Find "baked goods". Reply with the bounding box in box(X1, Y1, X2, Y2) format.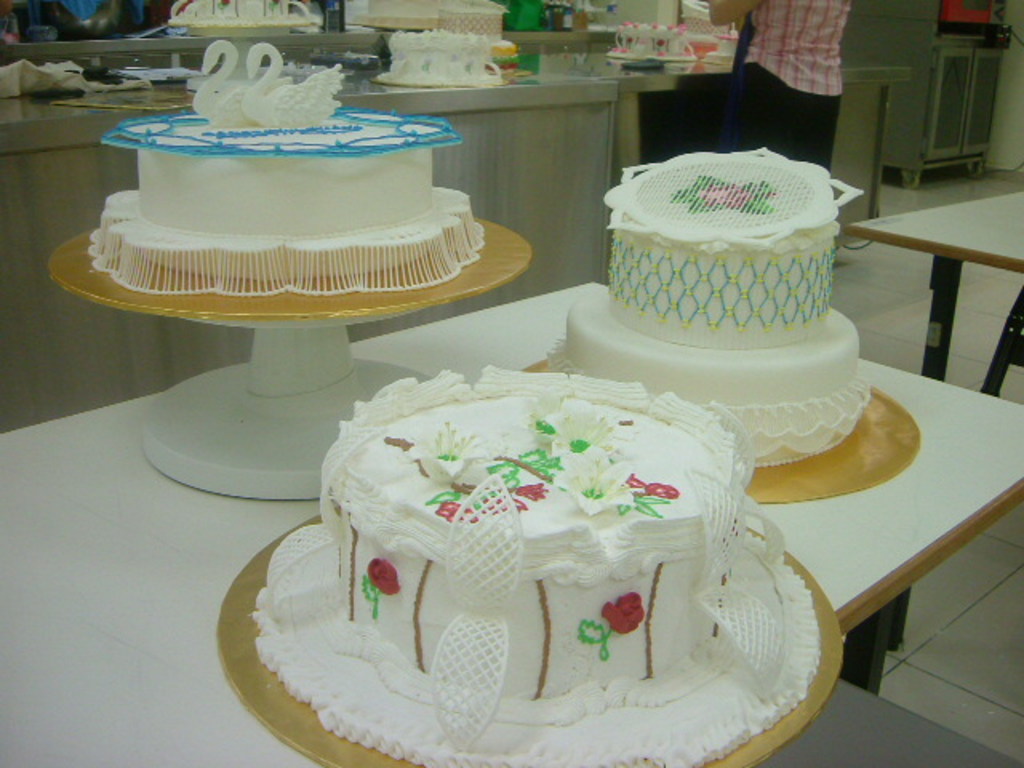
box(539, 147, 870, 466).
